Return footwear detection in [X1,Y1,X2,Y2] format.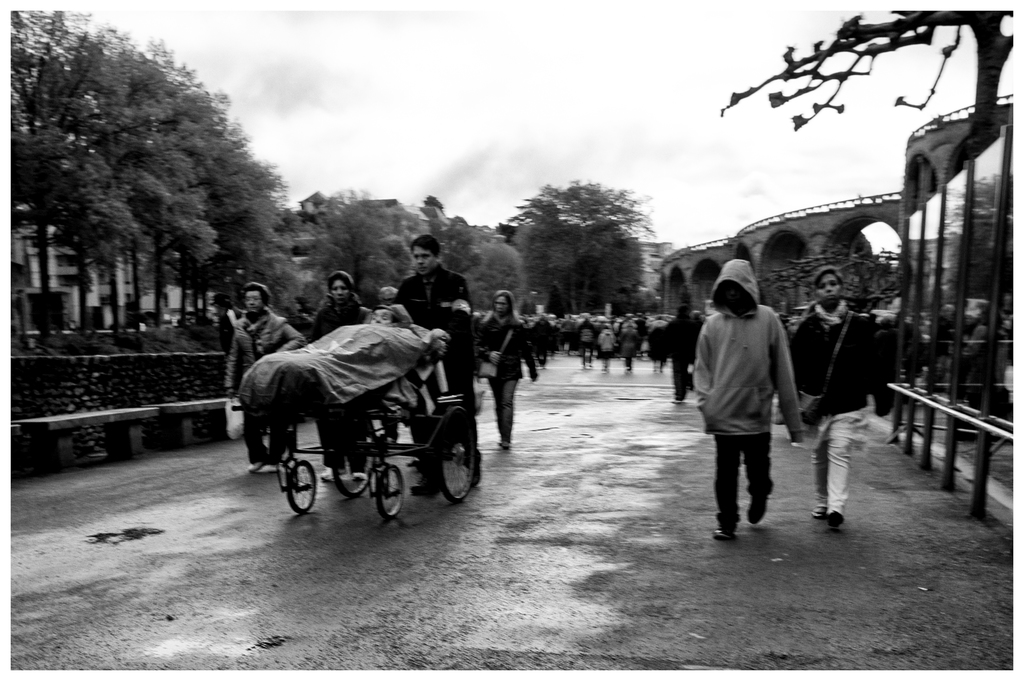
[251,459,280,476].
